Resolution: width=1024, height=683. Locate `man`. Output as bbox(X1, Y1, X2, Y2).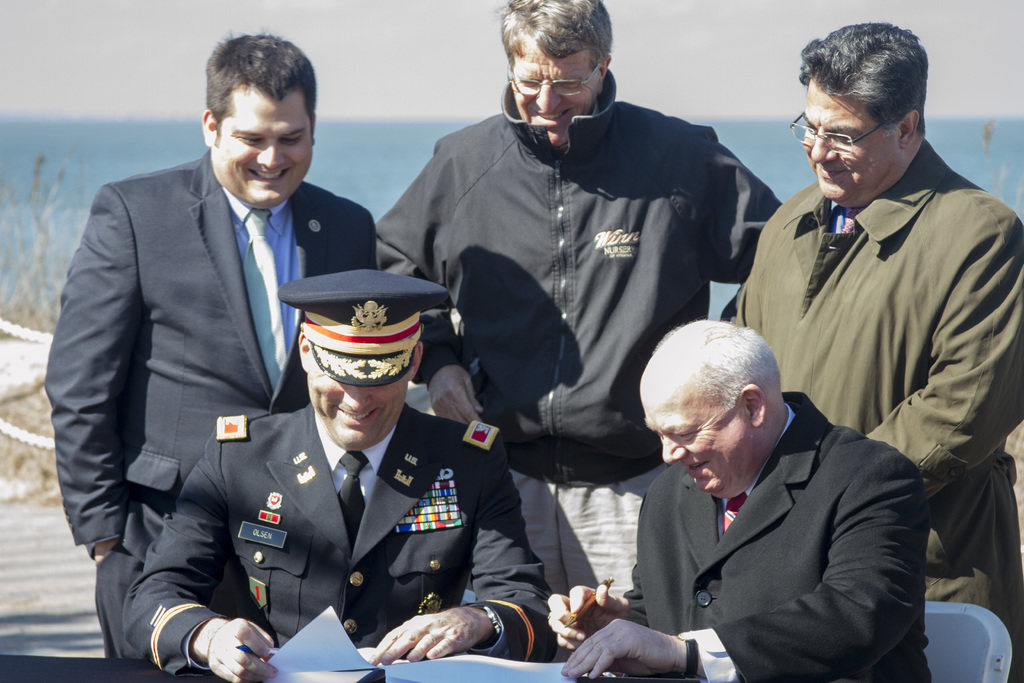
bbox(61, 12, 371, 643).
